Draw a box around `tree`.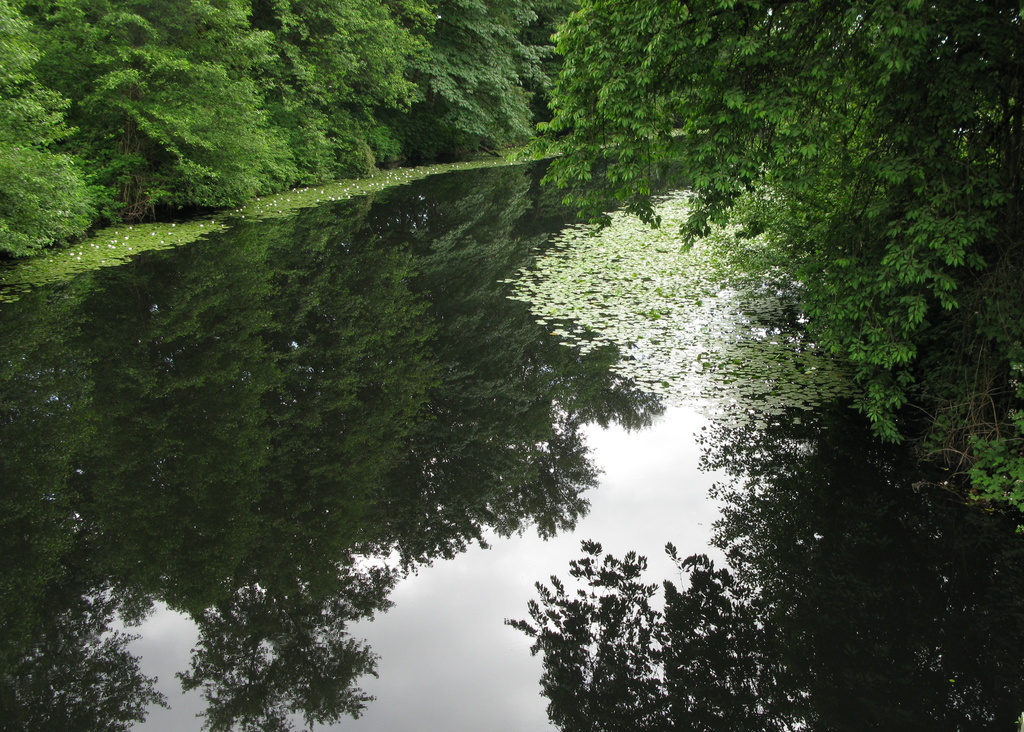
[548, 0, 846, 259].
